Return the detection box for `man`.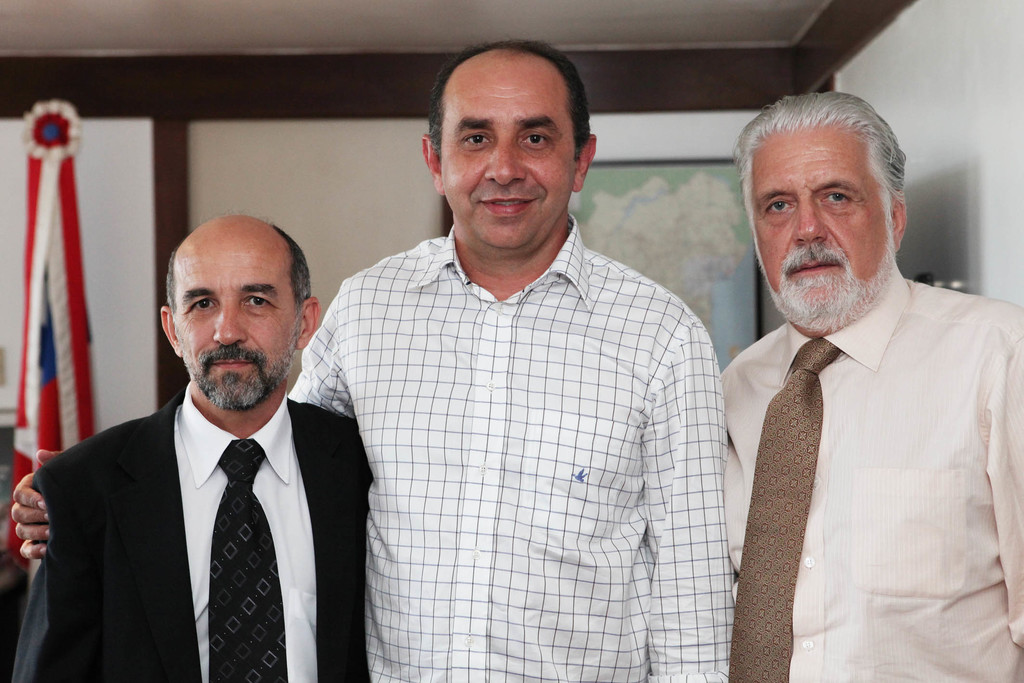
(x1=716, y1=92, x2=1023, y2=682).
